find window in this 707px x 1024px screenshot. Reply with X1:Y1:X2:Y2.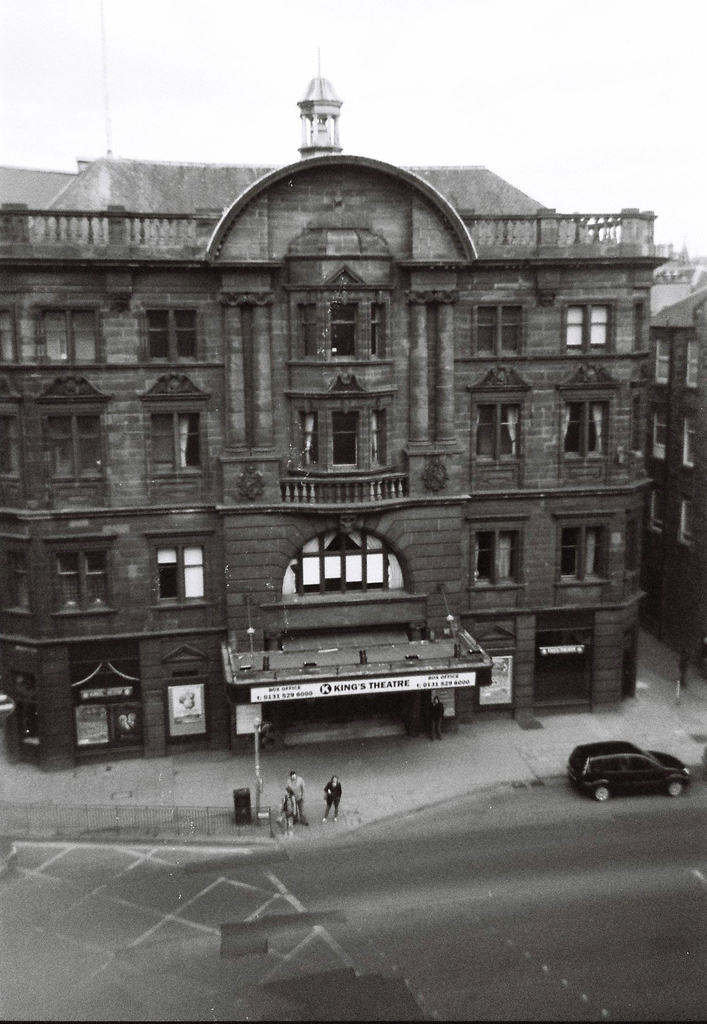
472:526:524:589.
